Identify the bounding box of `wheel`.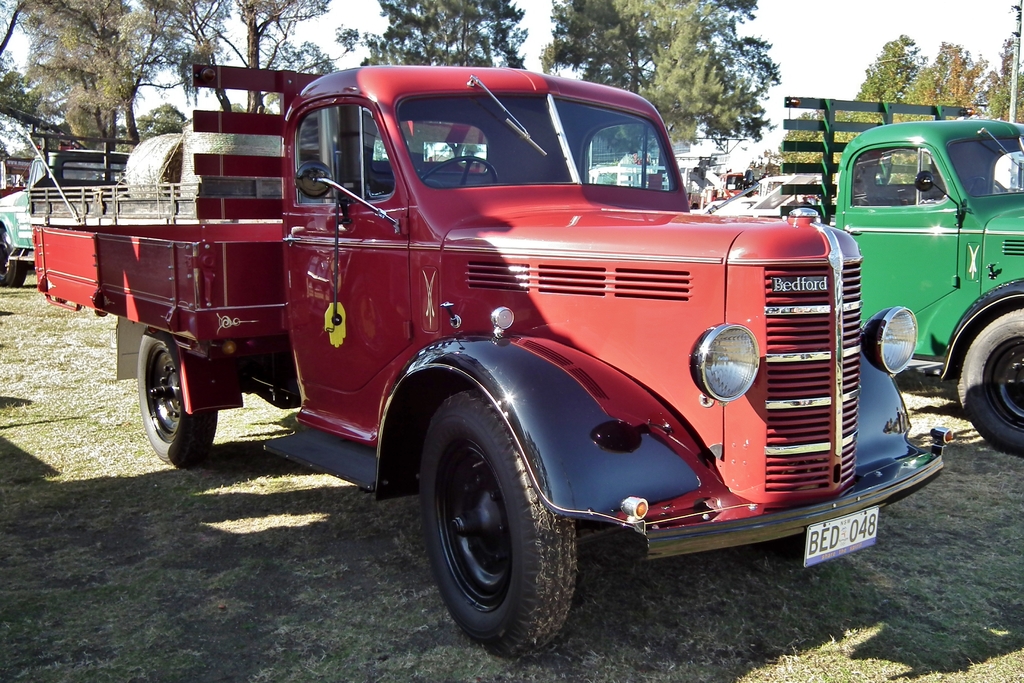
{"left": 425, "top": 158, "right": 492, "bottom": 184}.
